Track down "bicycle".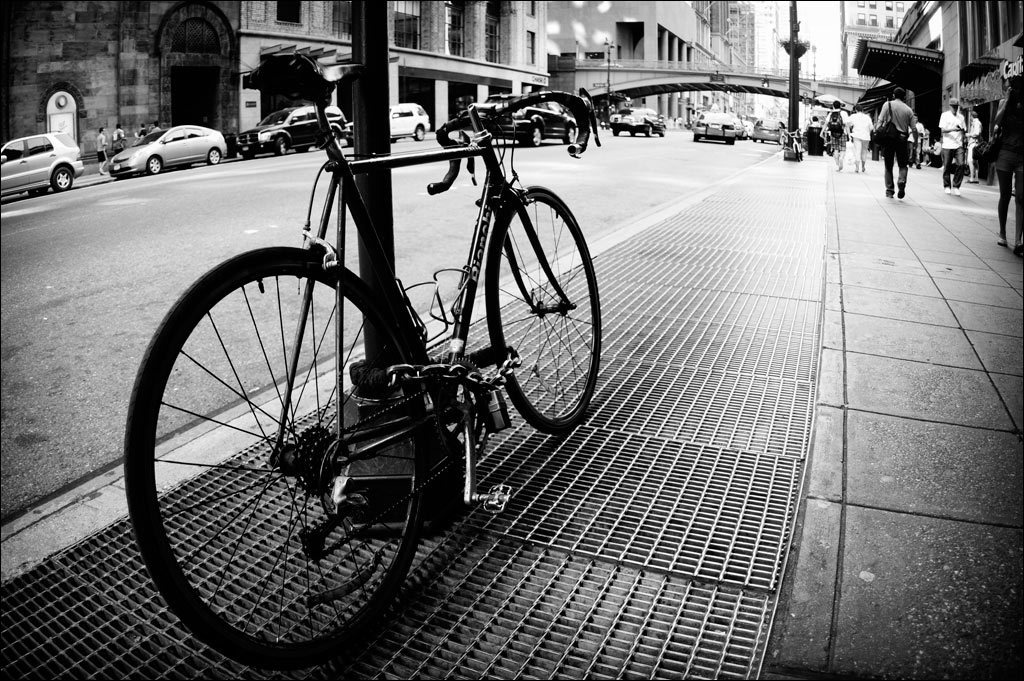
Tracked to bbox=(783, 128, 804, 162).
